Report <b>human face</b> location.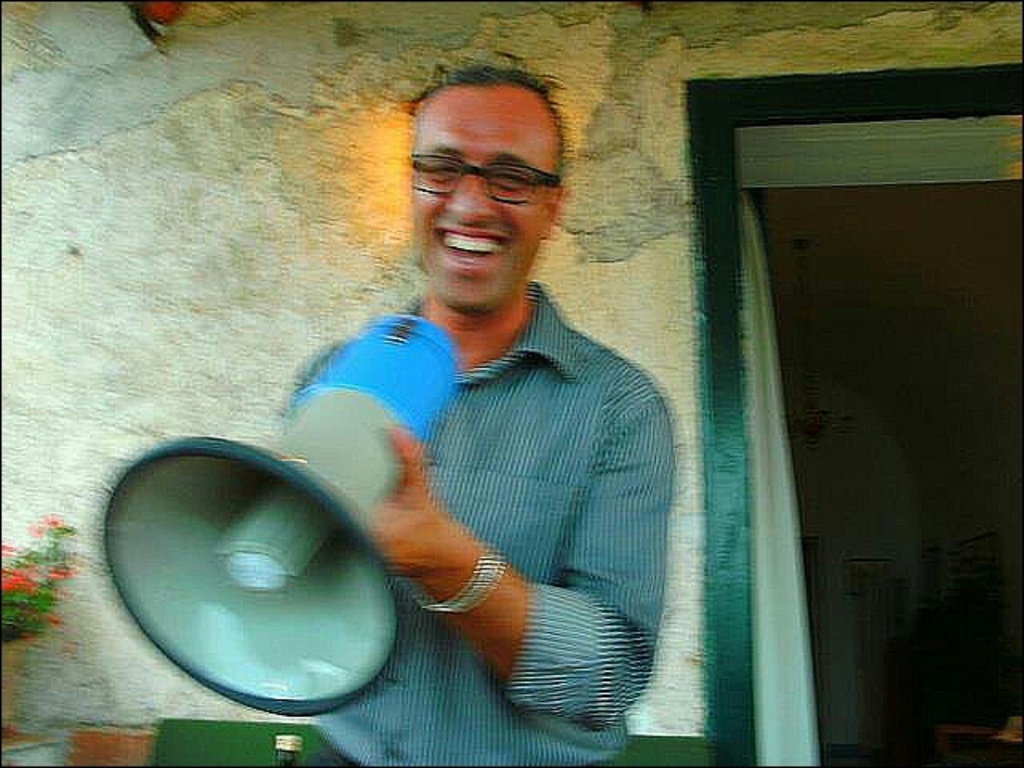
Report: {"left": 410, "top": 86, "right": 544, "bottom": 312}.
